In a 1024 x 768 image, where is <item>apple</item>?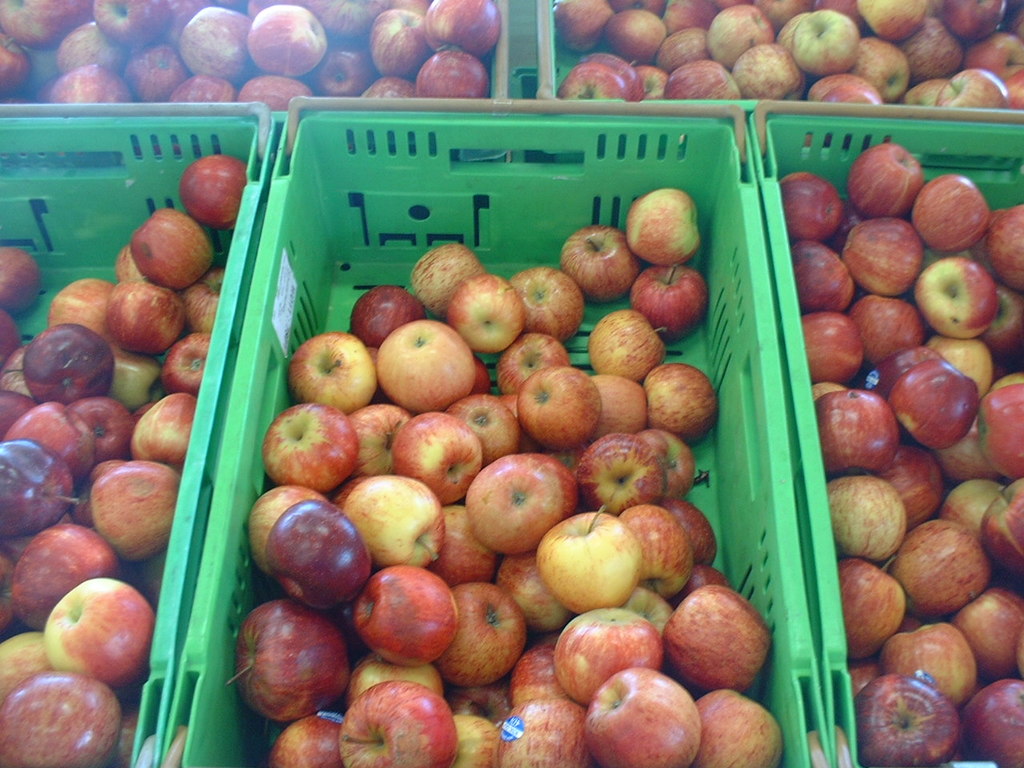
<bbox>0, 0, 504, 110</bbox>.
